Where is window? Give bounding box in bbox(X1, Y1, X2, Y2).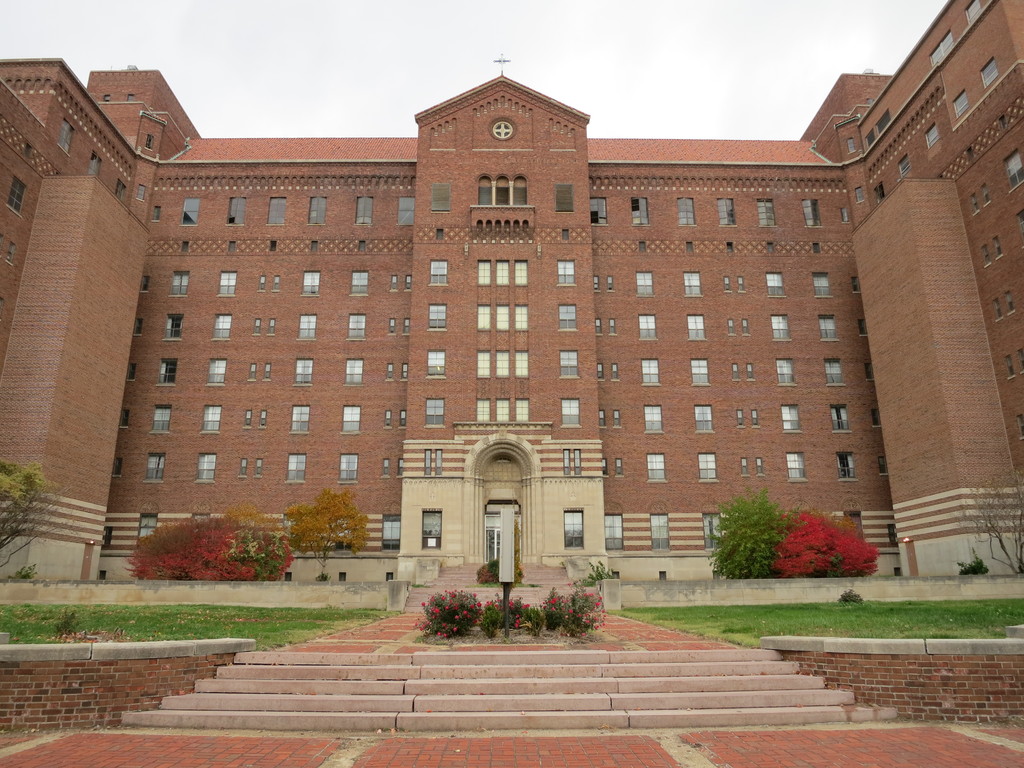
bbox(295, 312, 316, 341).
